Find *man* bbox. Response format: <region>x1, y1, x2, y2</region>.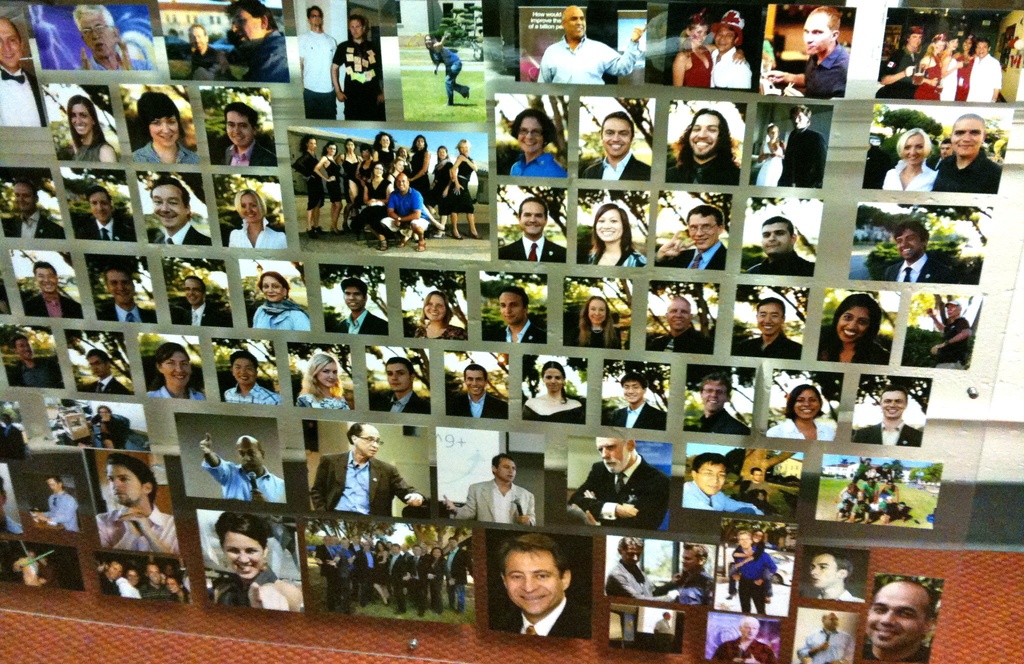
<region>168, 278, 237, 329</region>.
